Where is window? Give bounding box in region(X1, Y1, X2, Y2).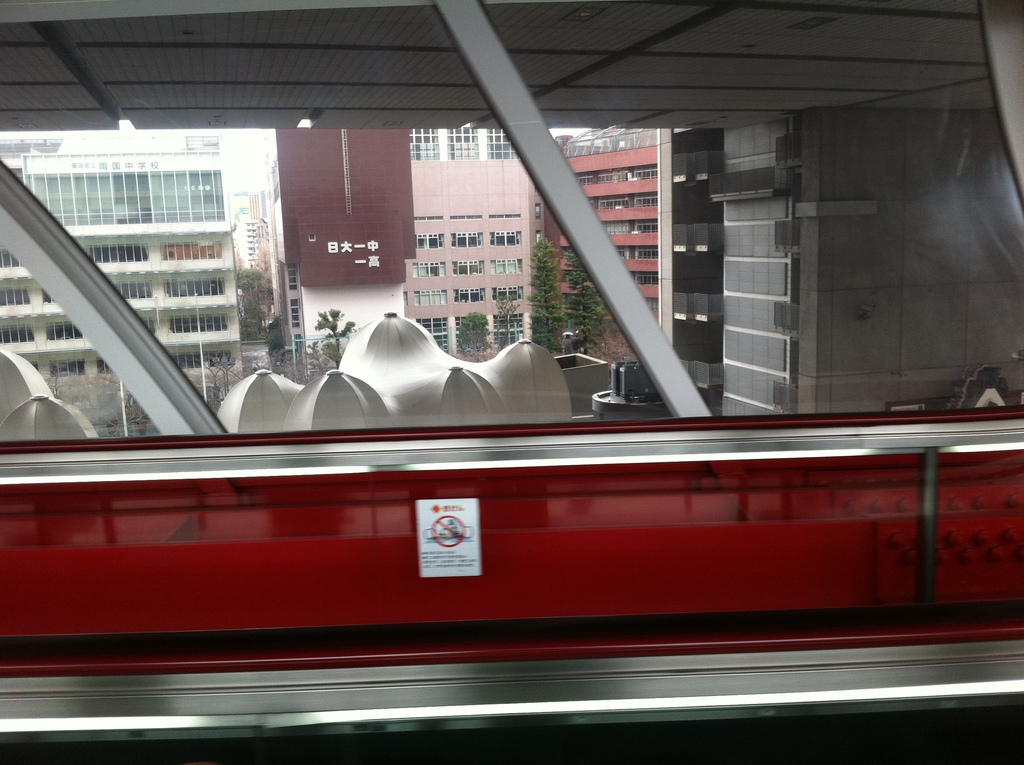
region(87, 238, 225, 266).
